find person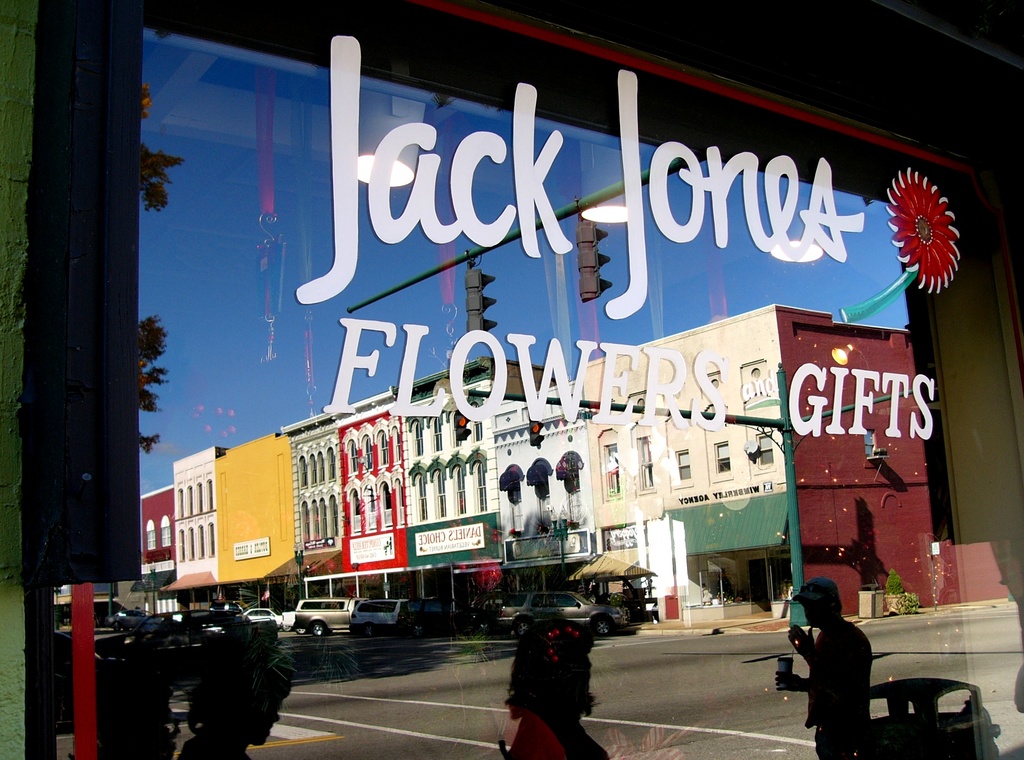
select_region(803, 570, 886, 744)
